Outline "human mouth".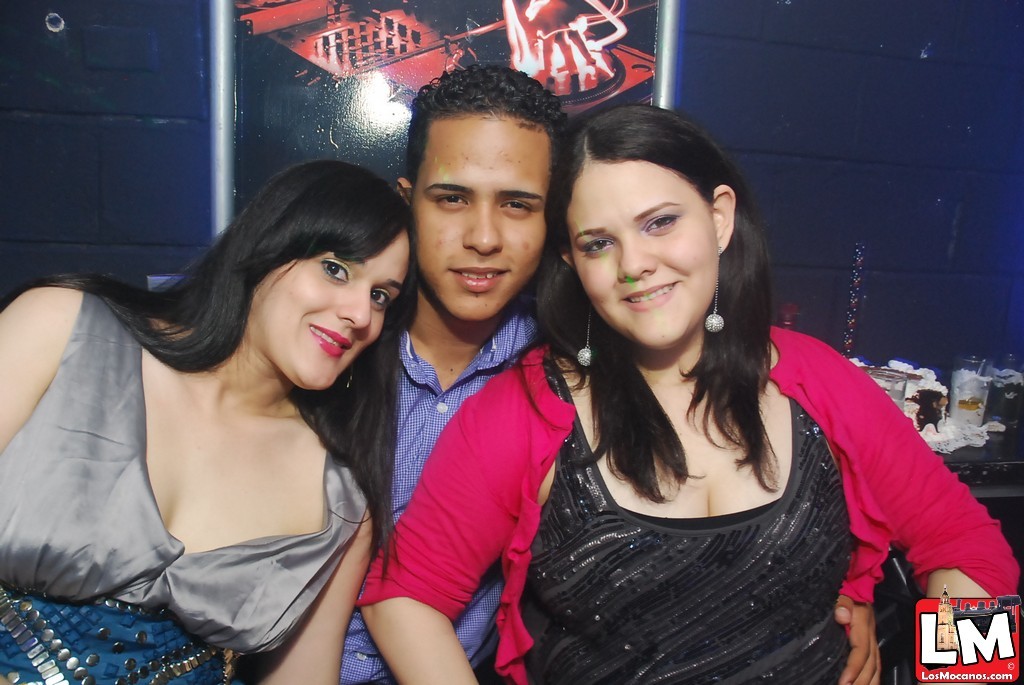
Outline: [300,311,355,351].
